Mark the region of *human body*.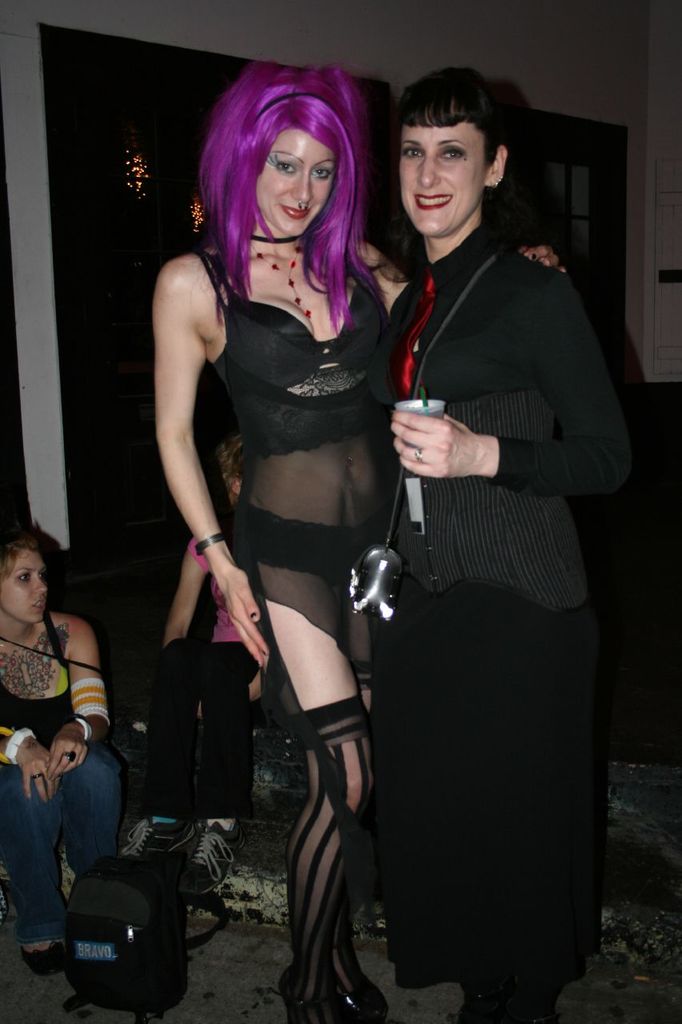
Region: 0:596:112:973.
